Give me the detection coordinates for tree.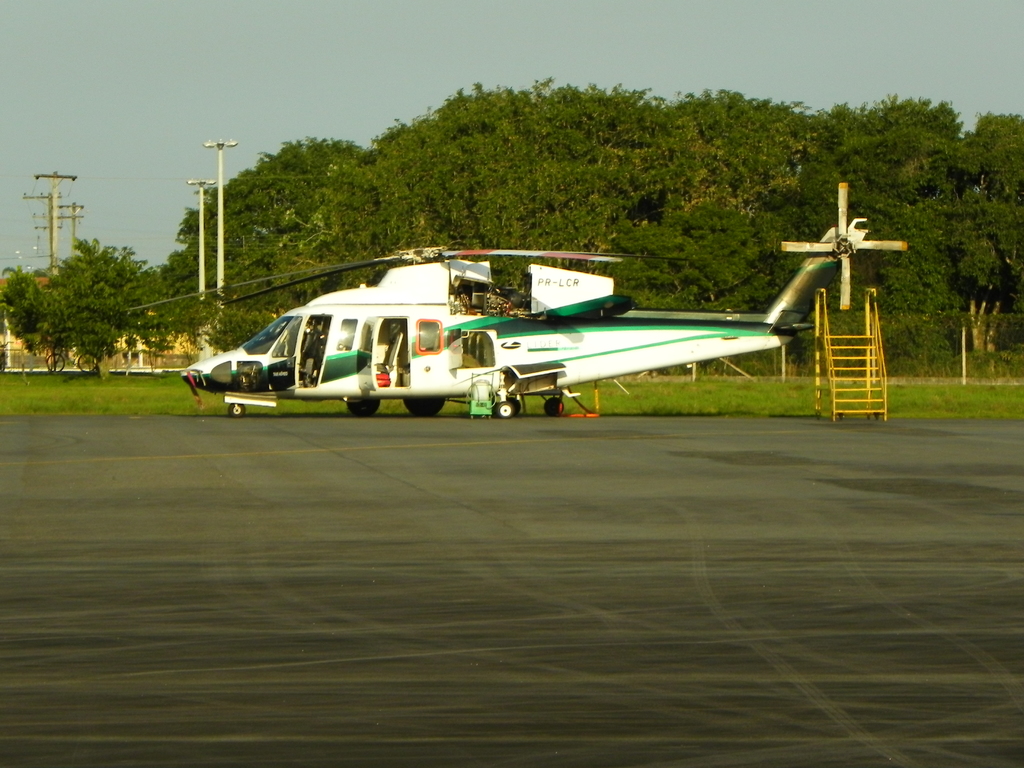
box(198, 300, 274, 352).
